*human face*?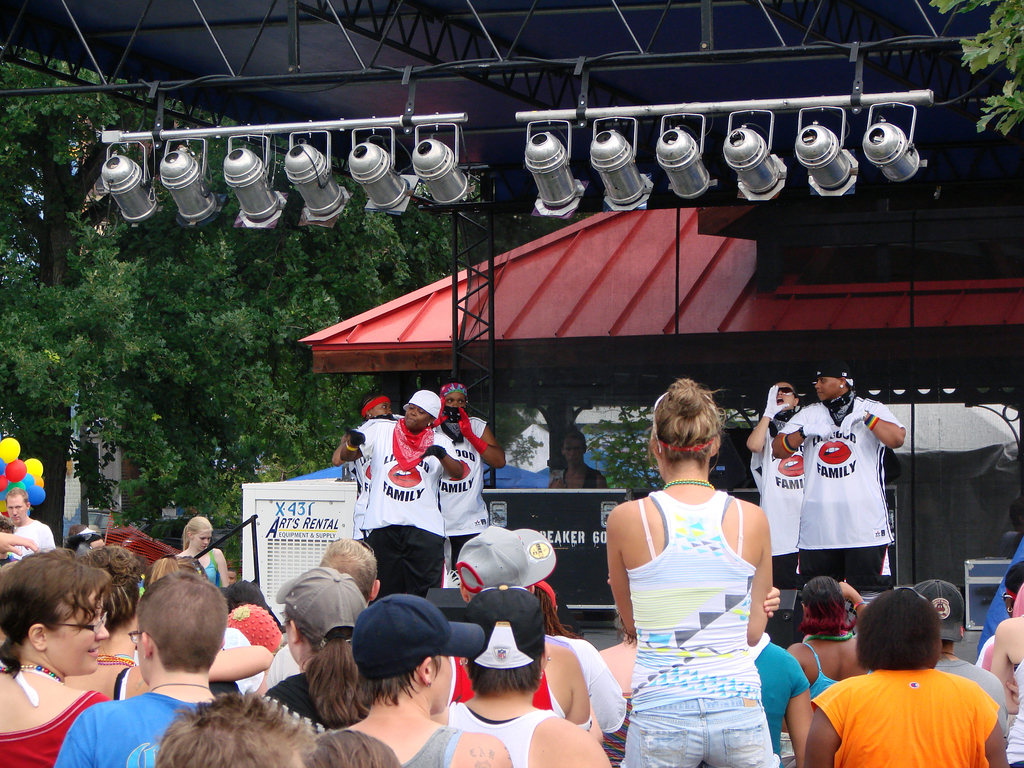
locate(815, 374, 839, 401)
